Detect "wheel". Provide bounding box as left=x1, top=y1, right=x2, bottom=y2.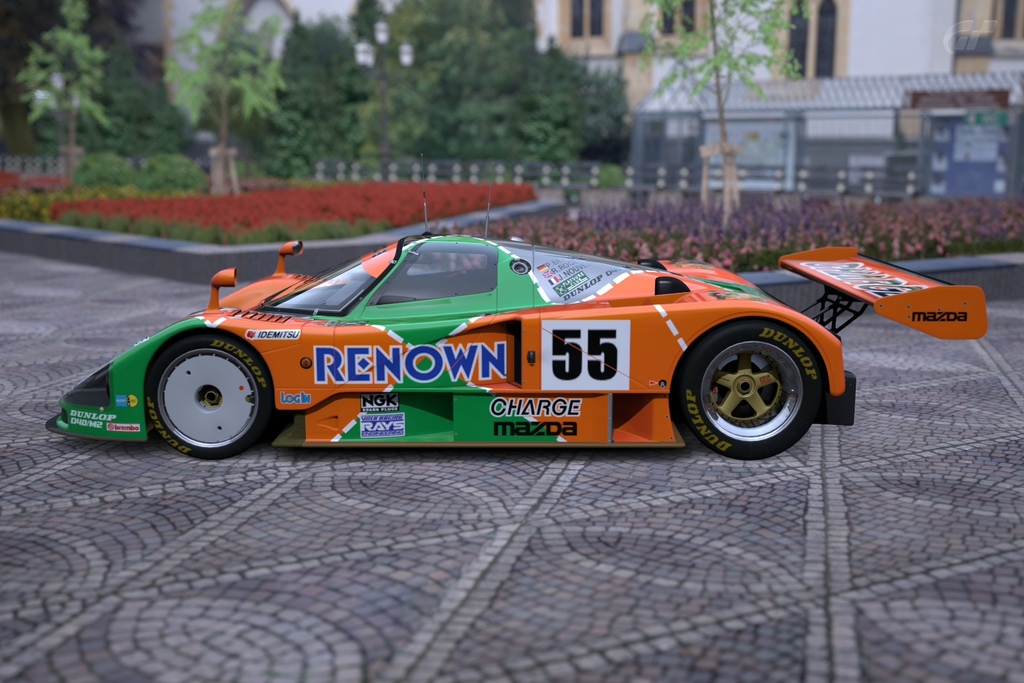
left=147, top=336, right=278, bottom=451.
